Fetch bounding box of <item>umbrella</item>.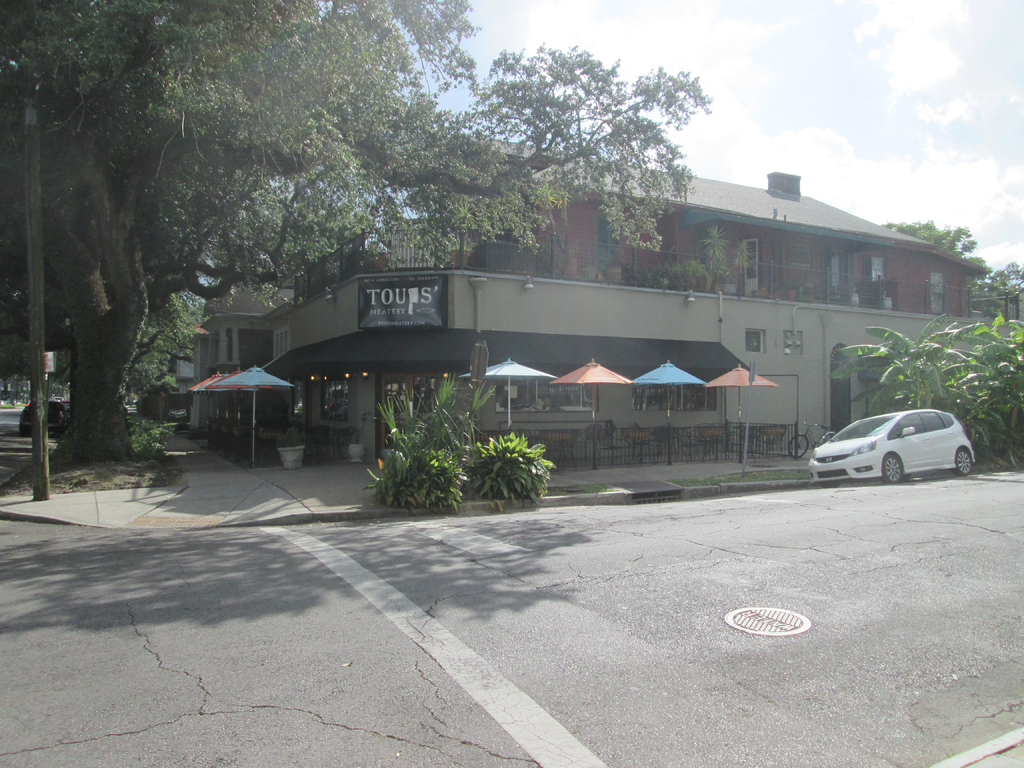
Bbox: [461,356,552,433].
